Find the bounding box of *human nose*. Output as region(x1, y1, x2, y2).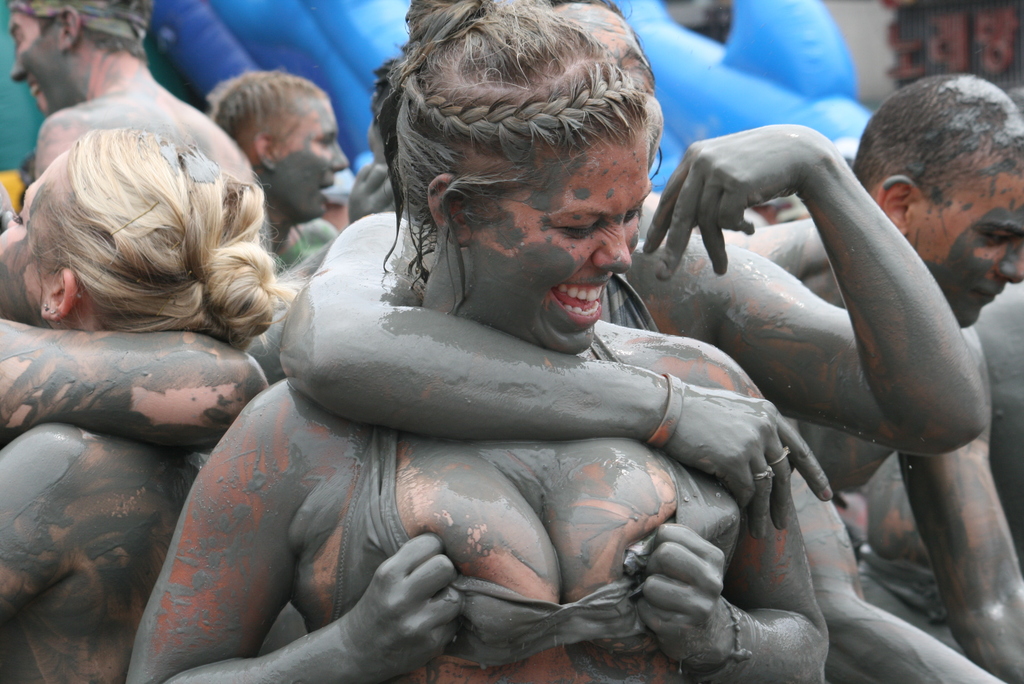
region(593, 218, 634, 274).
